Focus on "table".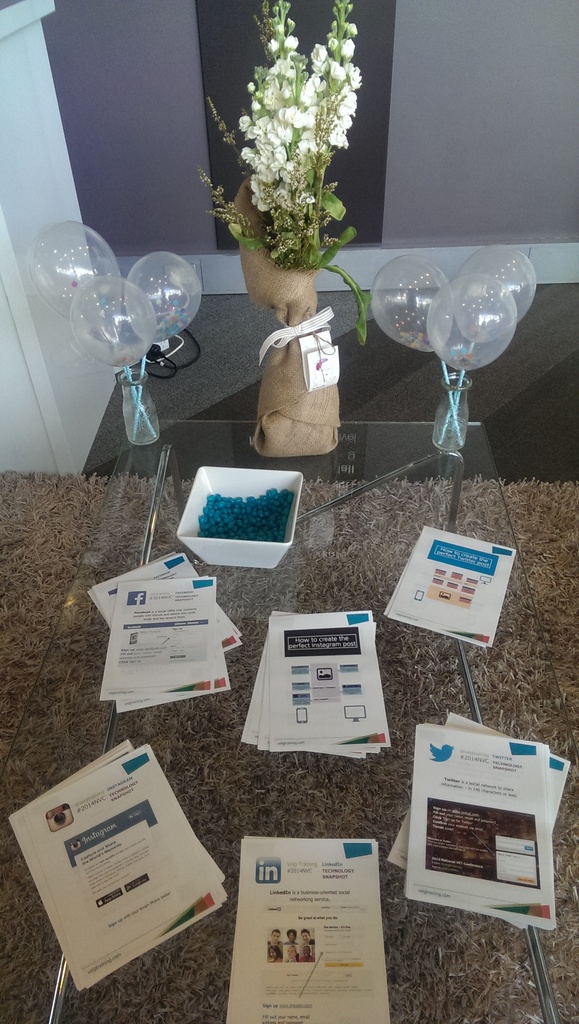
Focused at l=16, t=369, r=528, b=1007.
